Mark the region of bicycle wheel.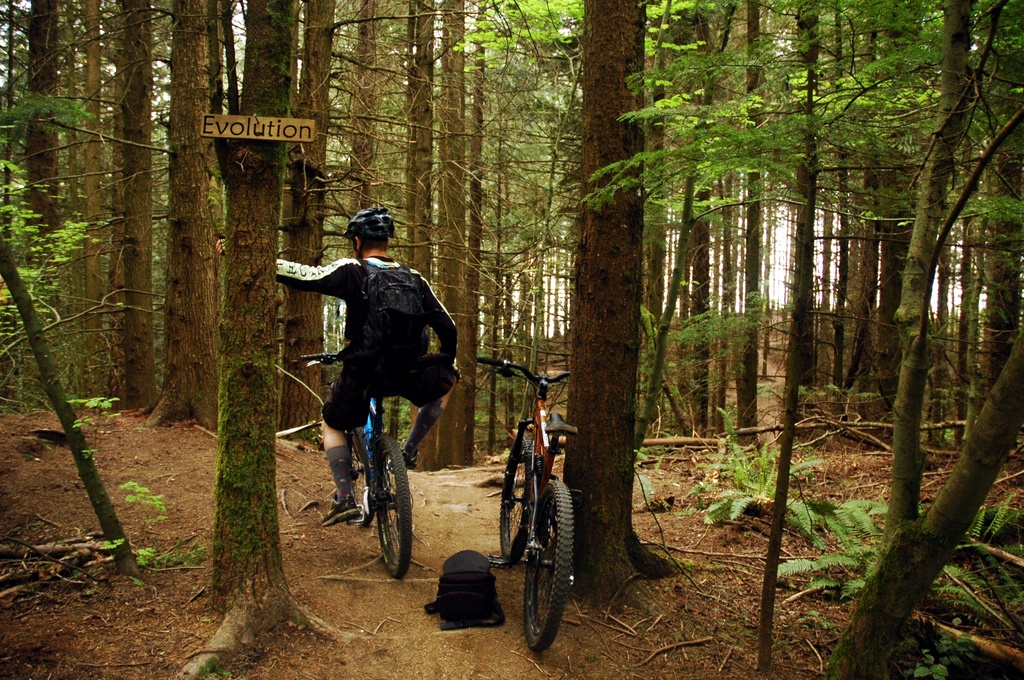
Region: <region>369, 435, 415, 585</region>.
